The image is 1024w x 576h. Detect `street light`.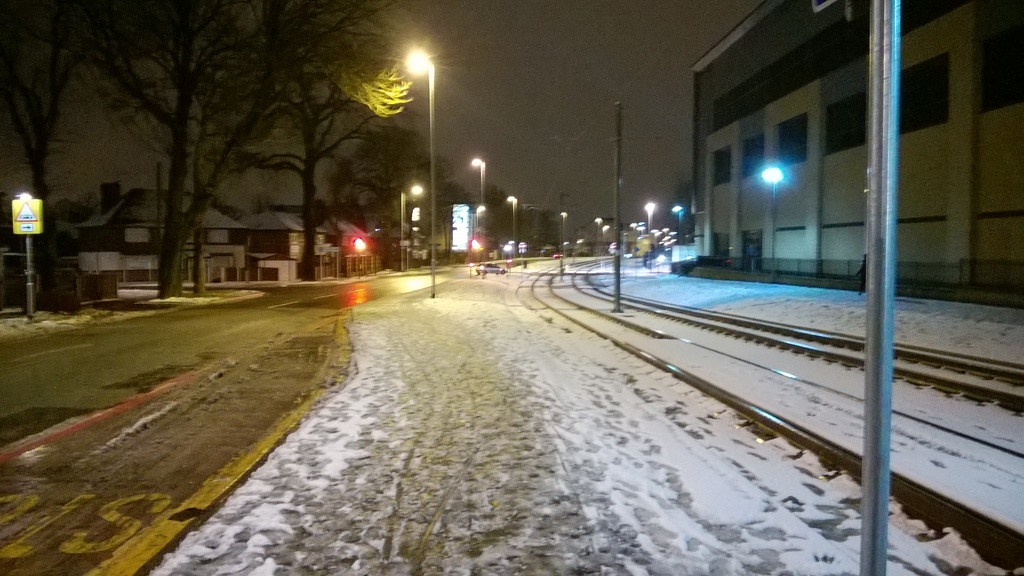
Detection: detection(506, 193, 520, 264).
